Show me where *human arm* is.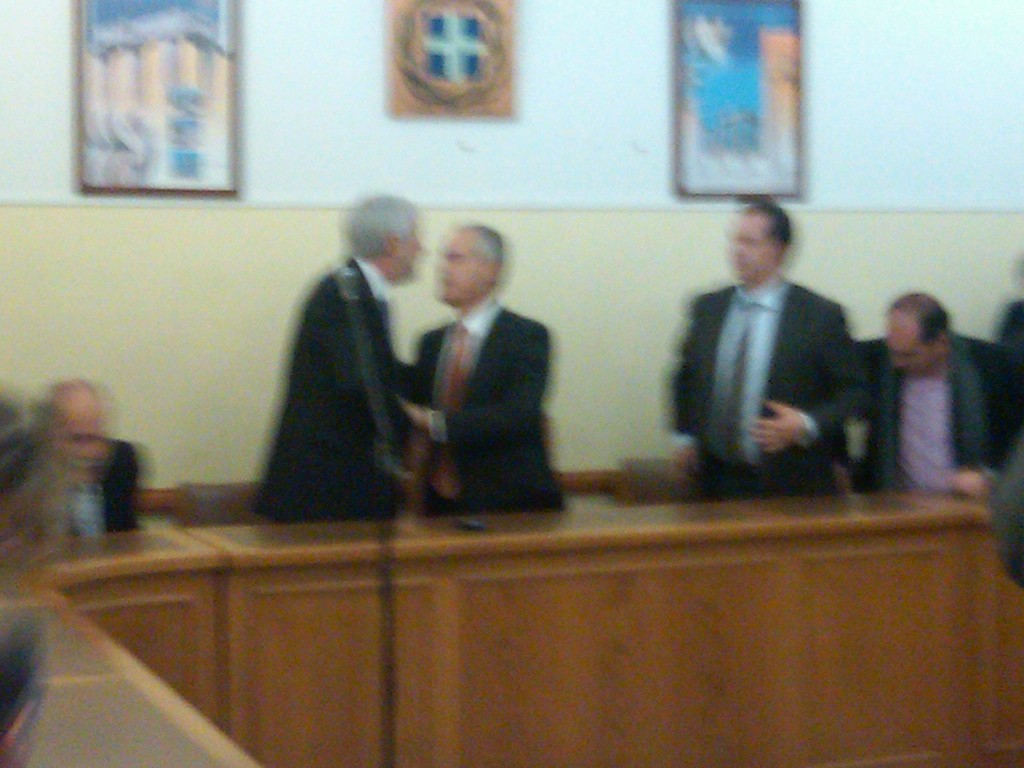
*human arm* is at BBox(318, 299, 428, 504).
